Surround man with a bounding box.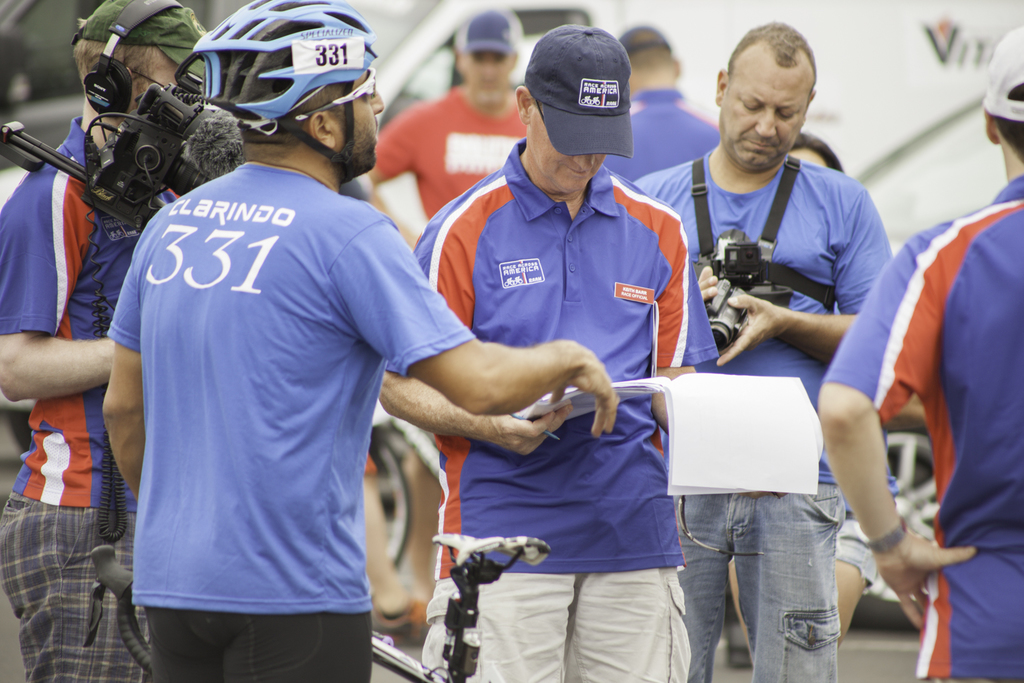
locate(374, 21, 726, 682).
